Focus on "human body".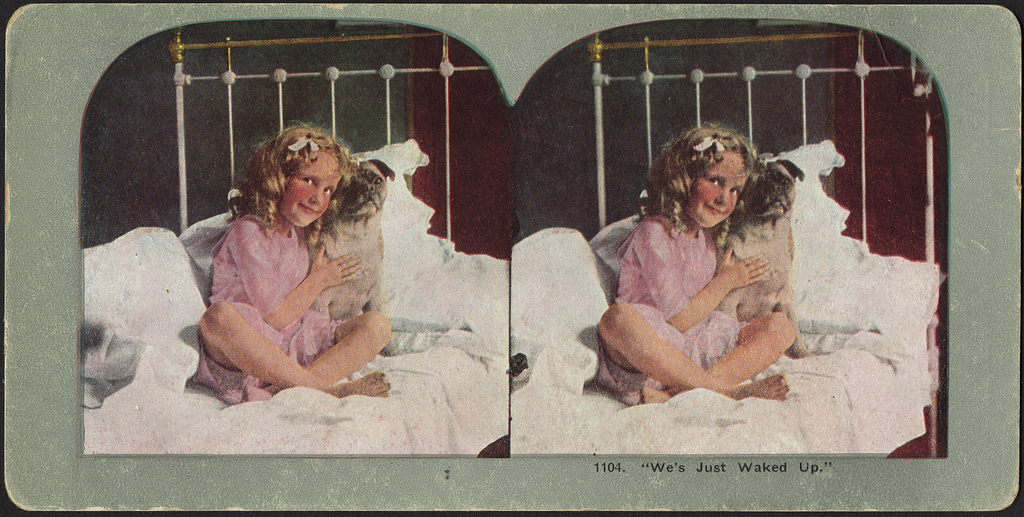
Focused at rect(193, 120, 395, 404).
